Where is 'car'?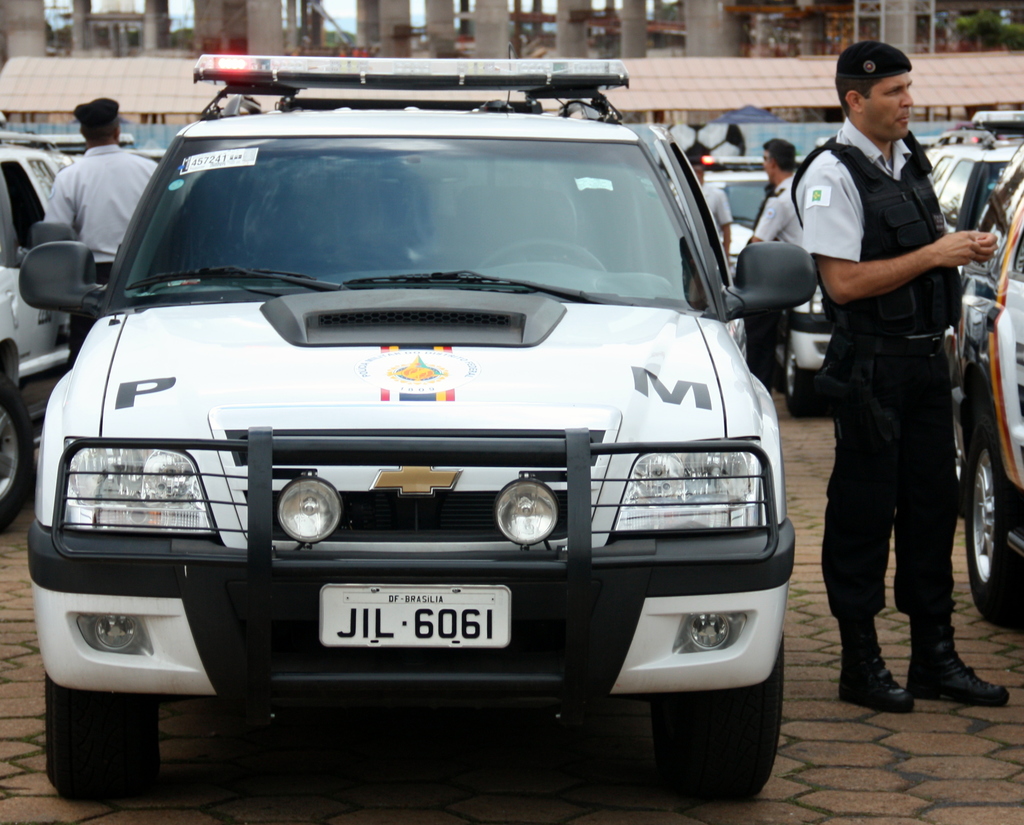
{"left": 18, "top": 58, "right": 819, "bottom": 797}.
